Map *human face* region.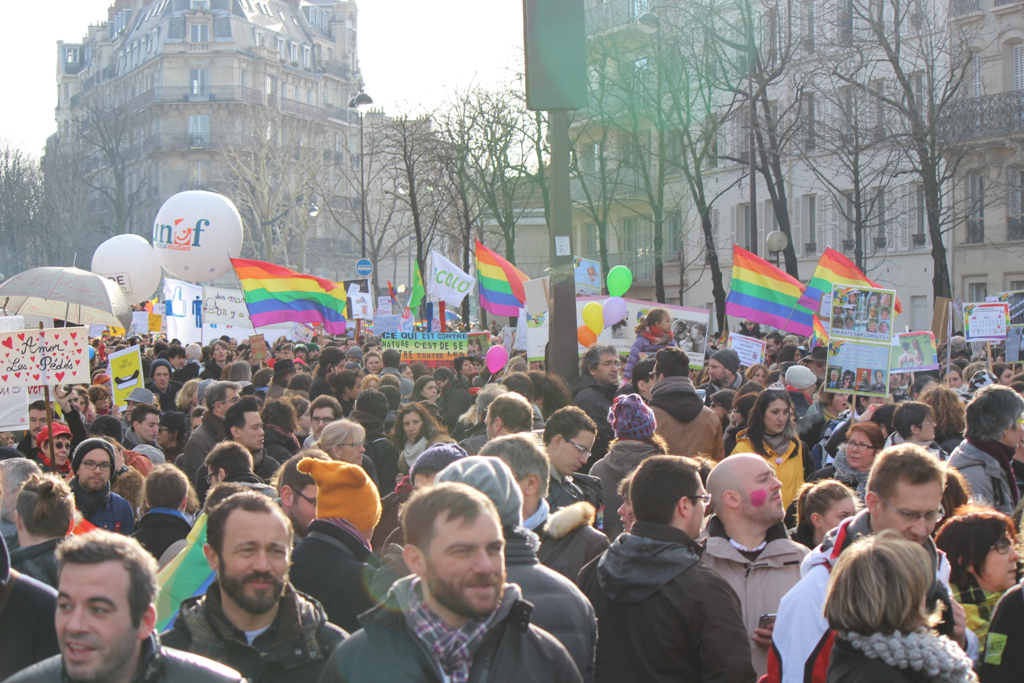
Mapped to <bbox>1006, 421, 1023, 439</bbox>.
